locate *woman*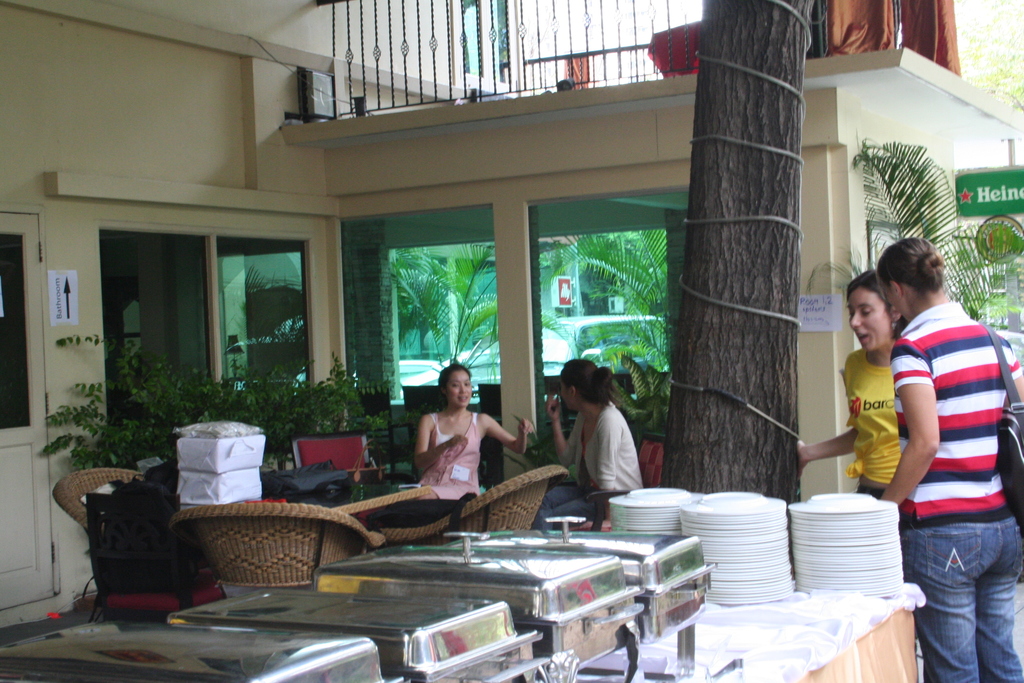
BBox(404, 370, 514, 513)
